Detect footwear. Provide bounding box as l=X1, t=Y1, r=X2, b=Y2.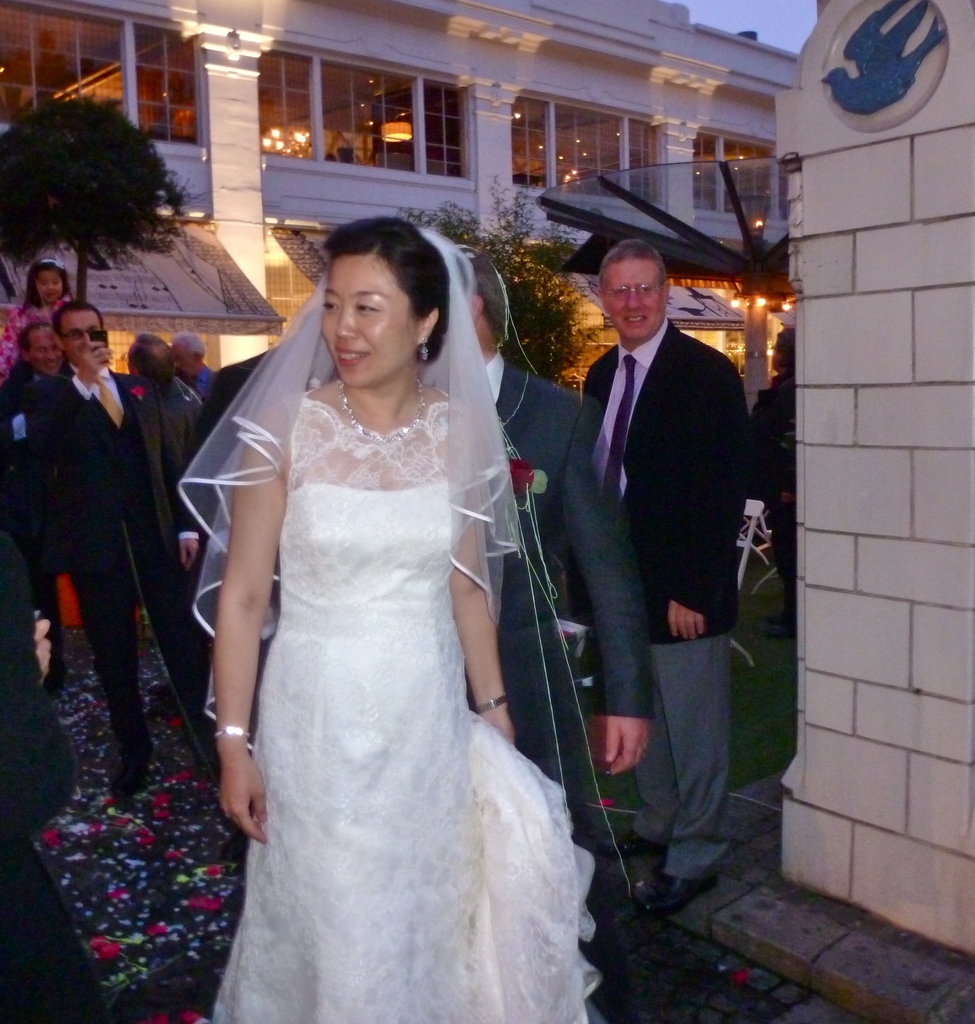
l=637, t=874, r=719, b=911.
